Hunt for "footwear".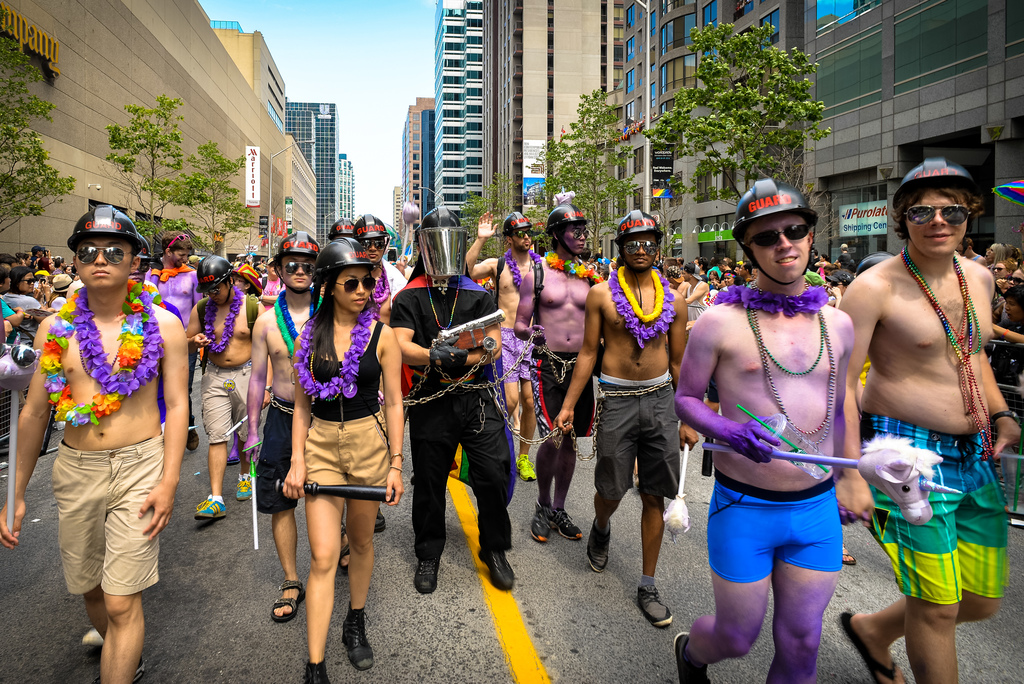
Hunted down at {"x1": 548, "y1": 513, "x2": 588, "y2": 539}.
